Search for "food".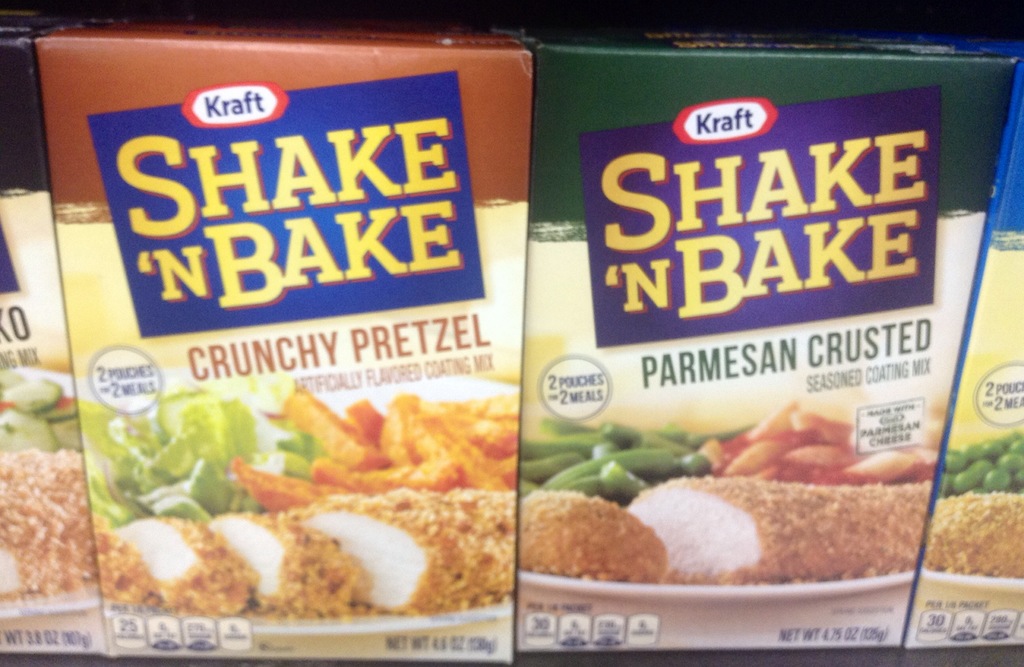
Found at box(518, 418, 755, 509).
